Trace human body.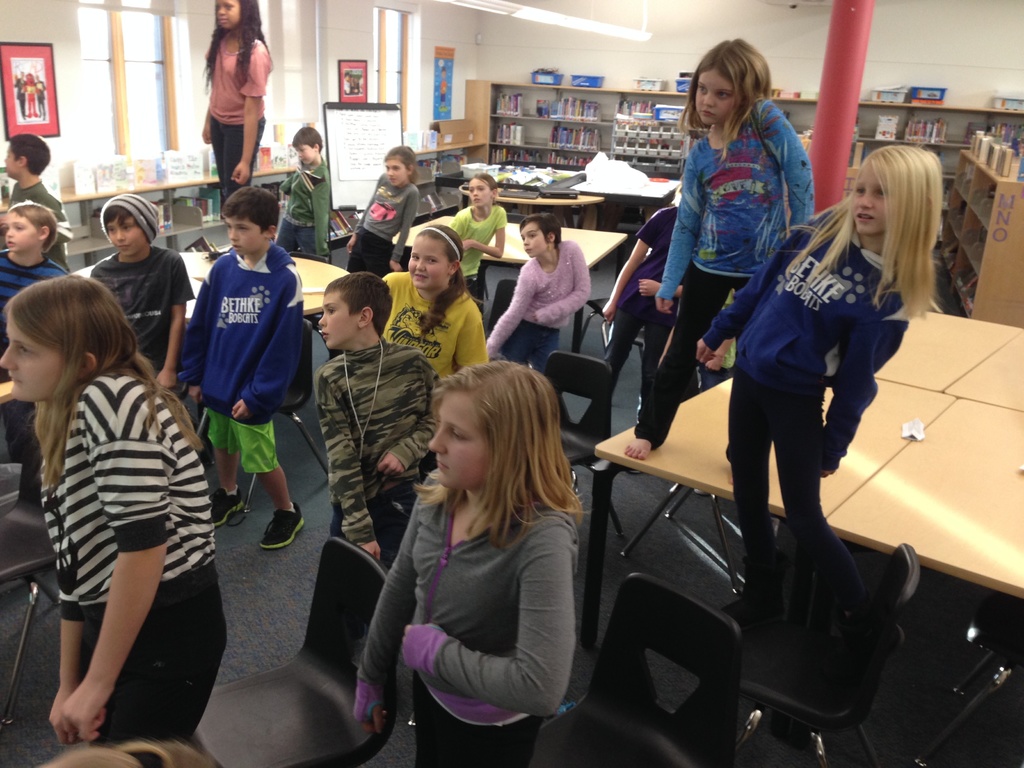
Traced to 30/269/224/751.
